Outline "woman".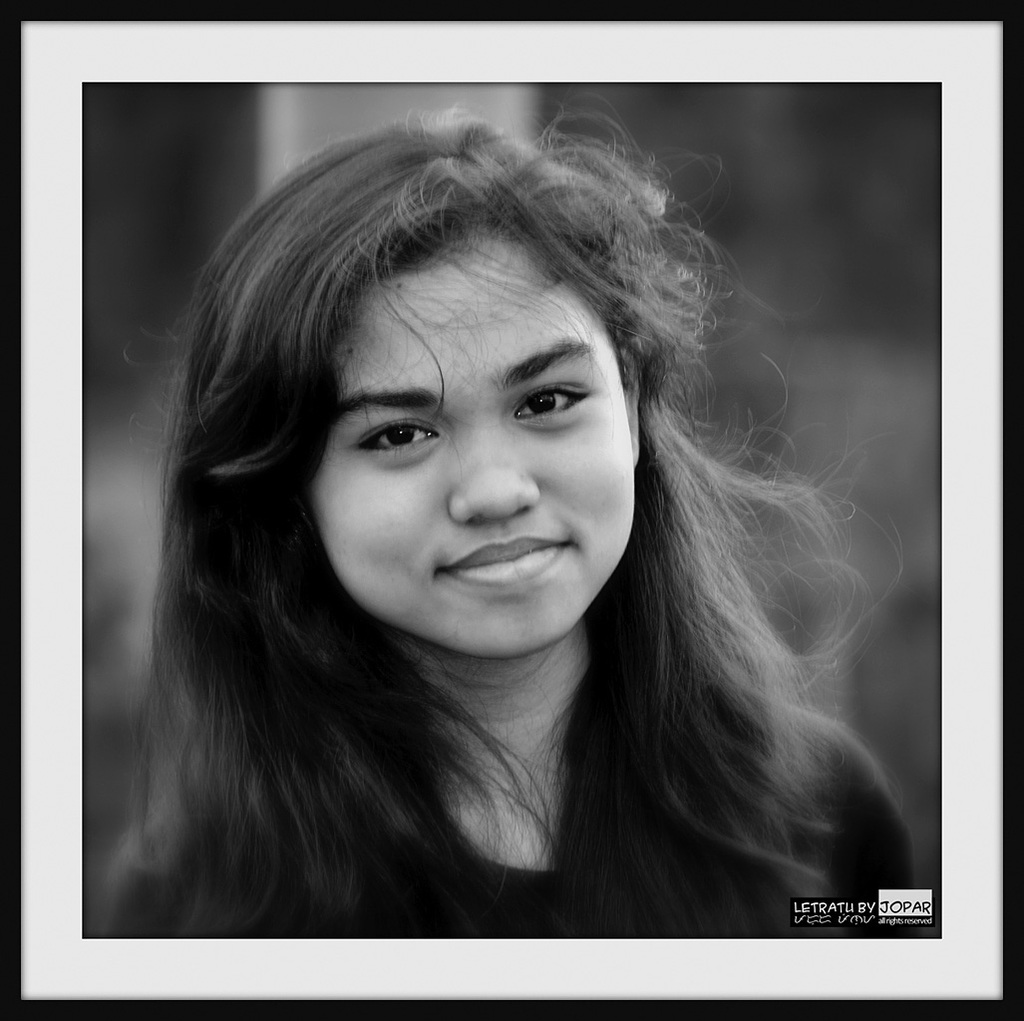
Outline: 84, 114, 936, 937.
